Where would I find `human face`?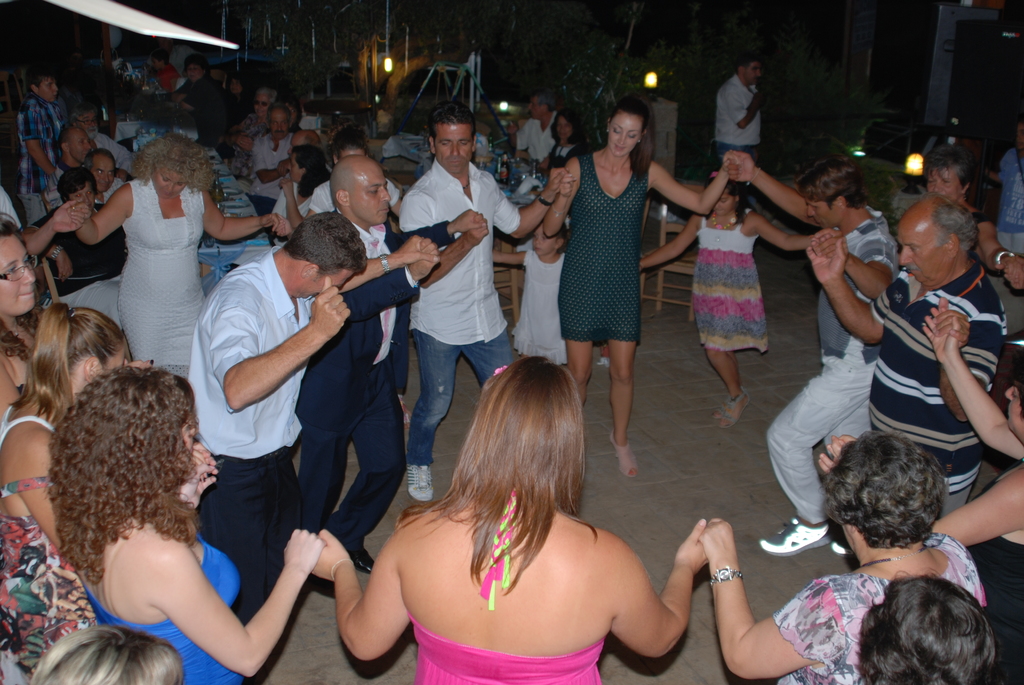
At region(76, 132, 88, 164).
